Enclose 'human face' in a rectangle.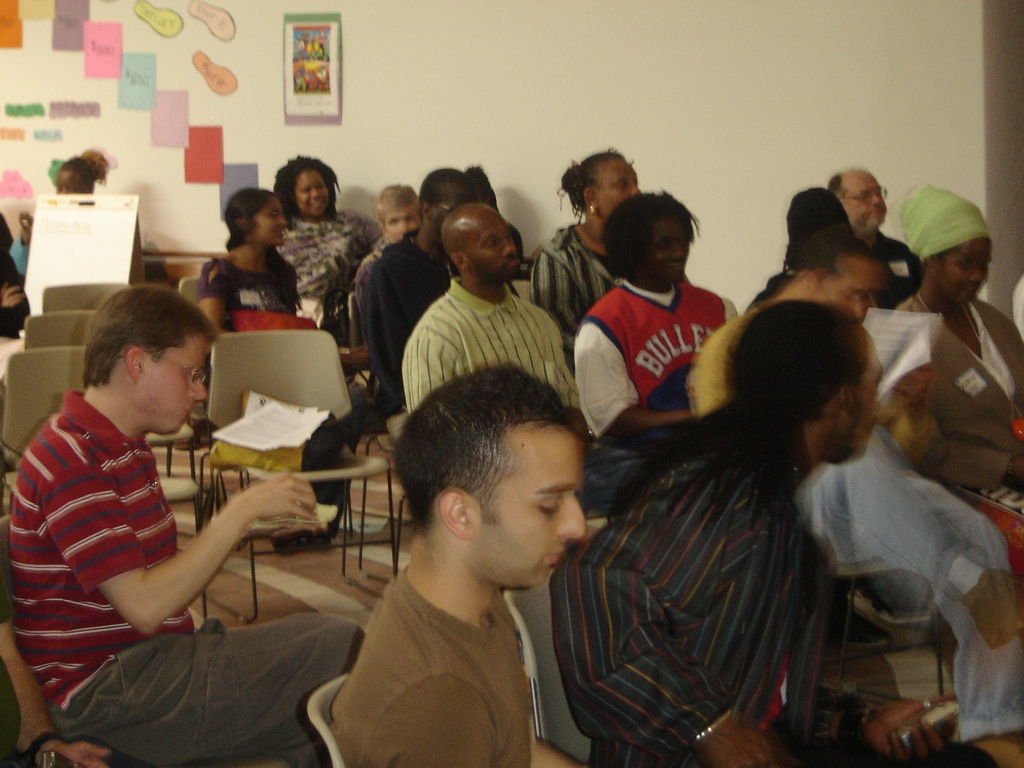
(x1=292, y1=172, x2=329, y2=218).
